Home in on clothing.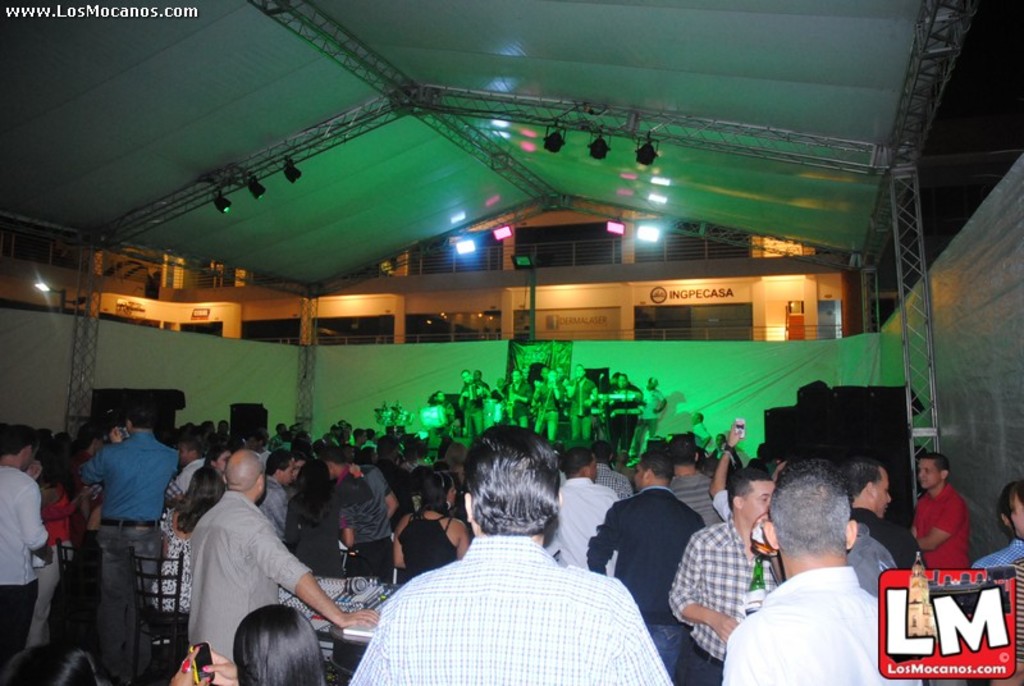
Homed in at rect(672, 503, 796, 685).
